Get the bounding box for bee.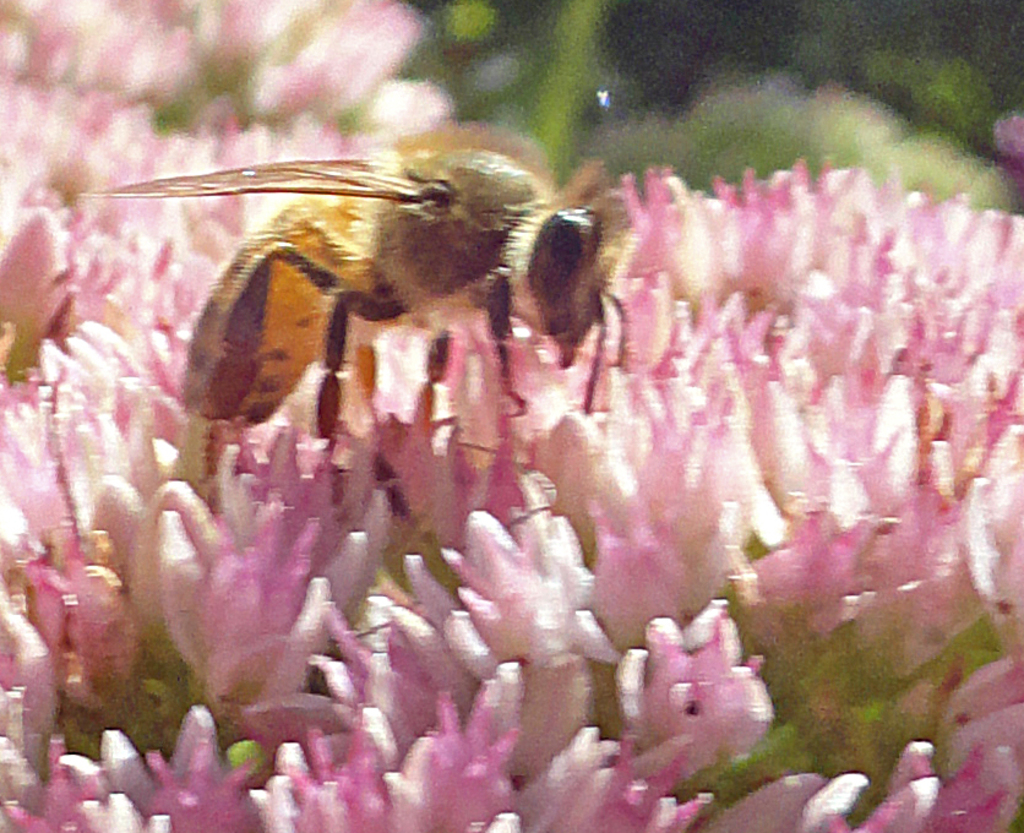
box(88, 130, 631, 477).
